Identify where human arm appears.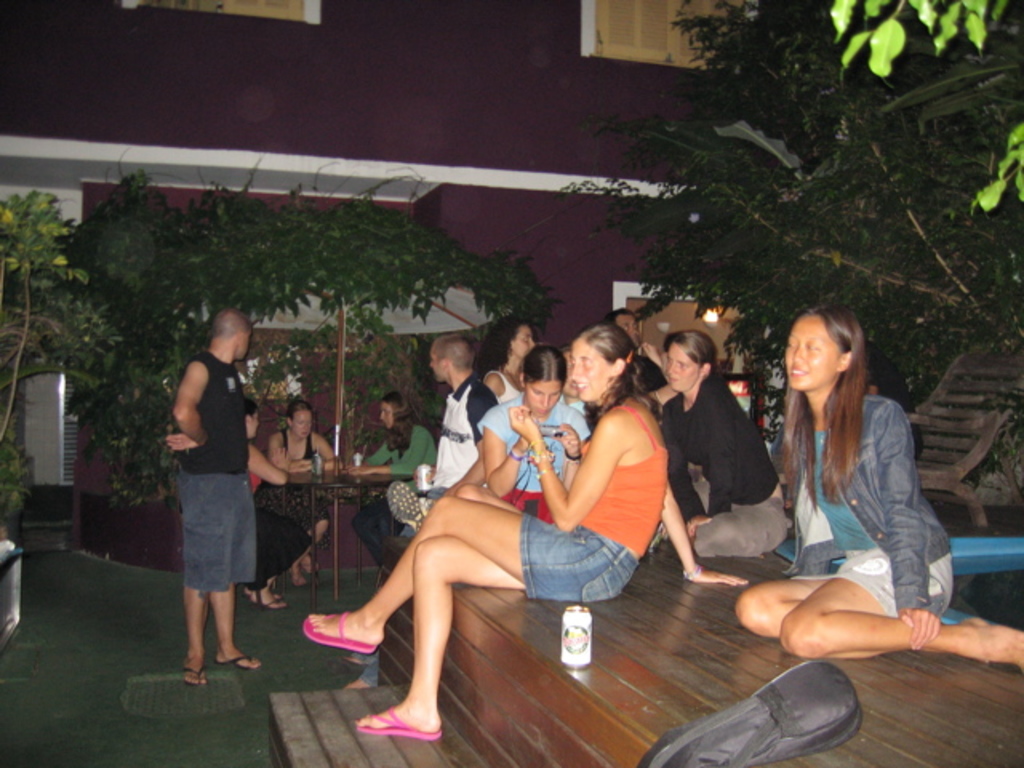
Appears at box=[709, 378, 739, 517].
